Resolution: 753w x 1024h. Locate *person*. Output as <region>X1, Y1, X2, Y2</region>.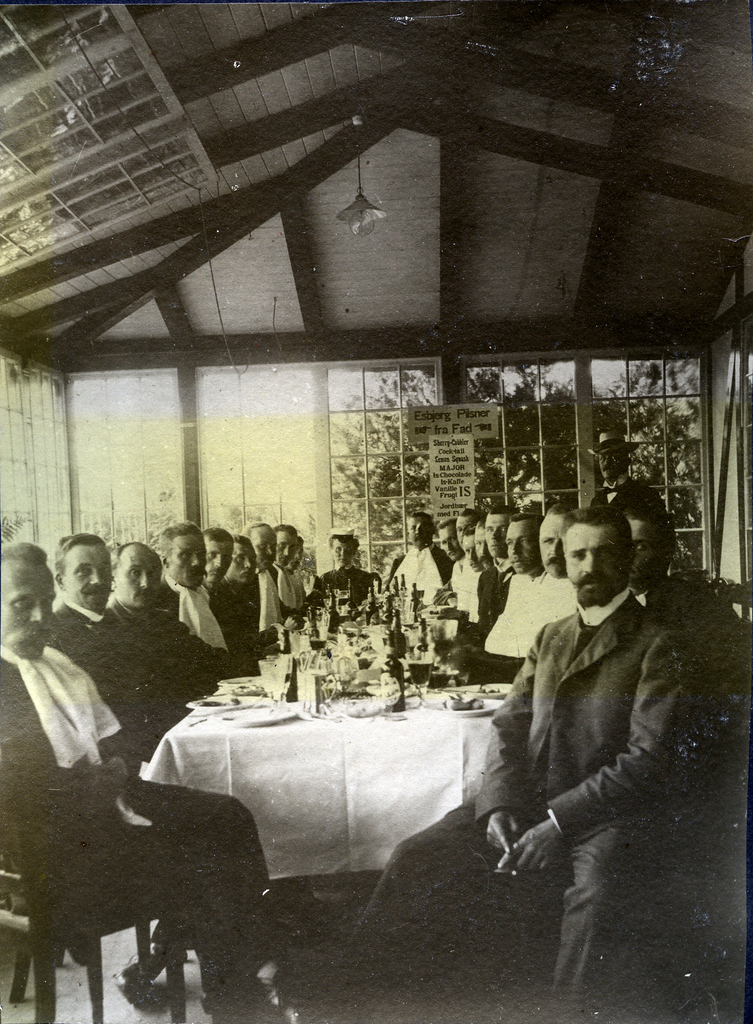
<region>479, 511, 544, 655</region>.
